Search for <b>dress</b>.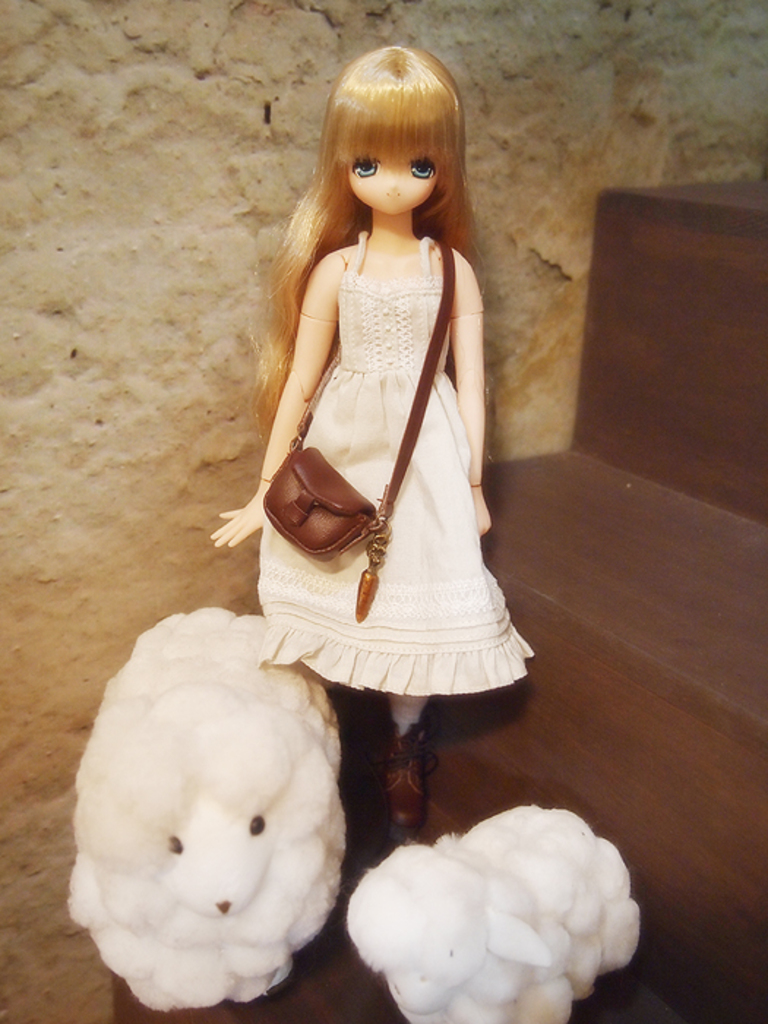
Found at Rect(262, 230, 531, 701).
